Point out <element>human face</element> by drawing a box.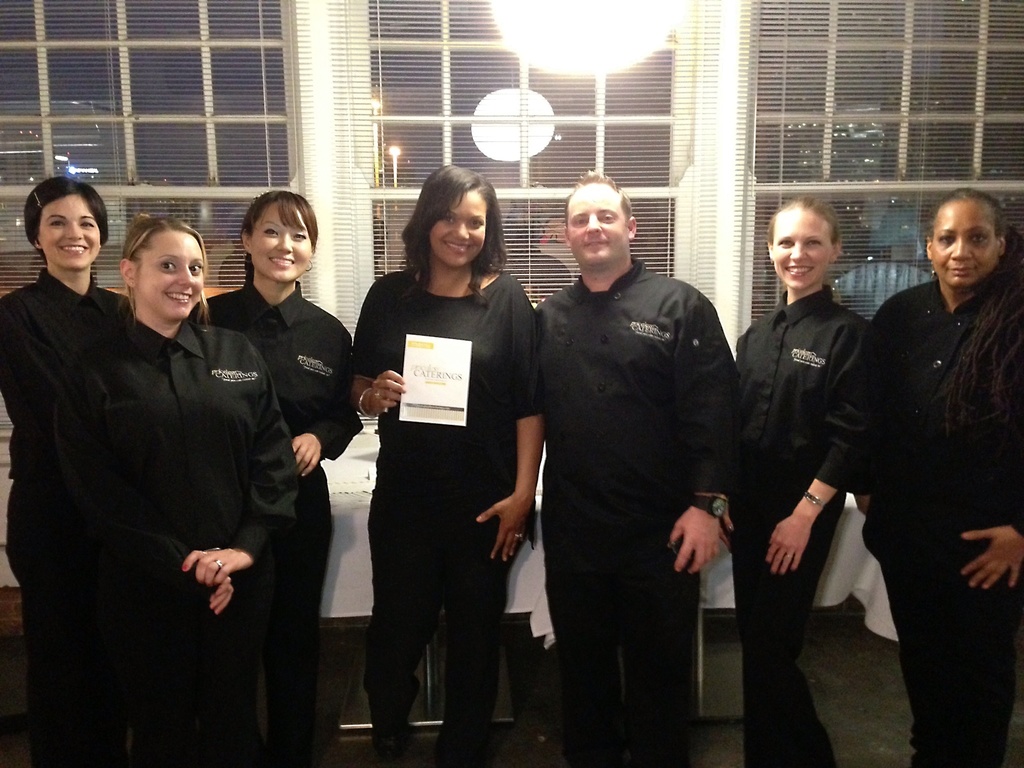
detection(772, 214, 828, 285).
